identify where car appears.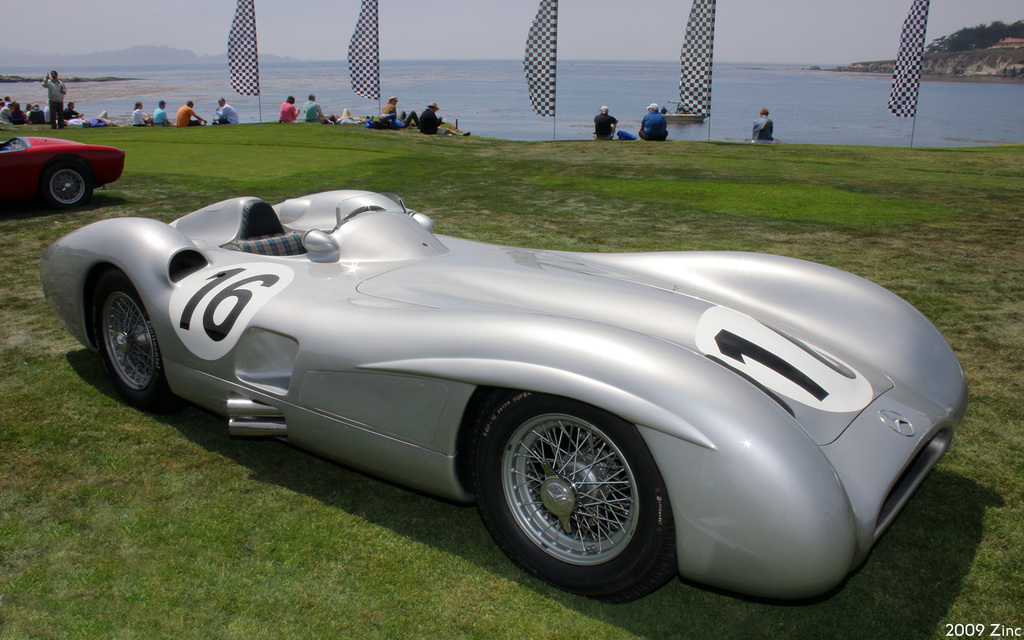
Appears at bbox=(41, 162, 963, 591).
